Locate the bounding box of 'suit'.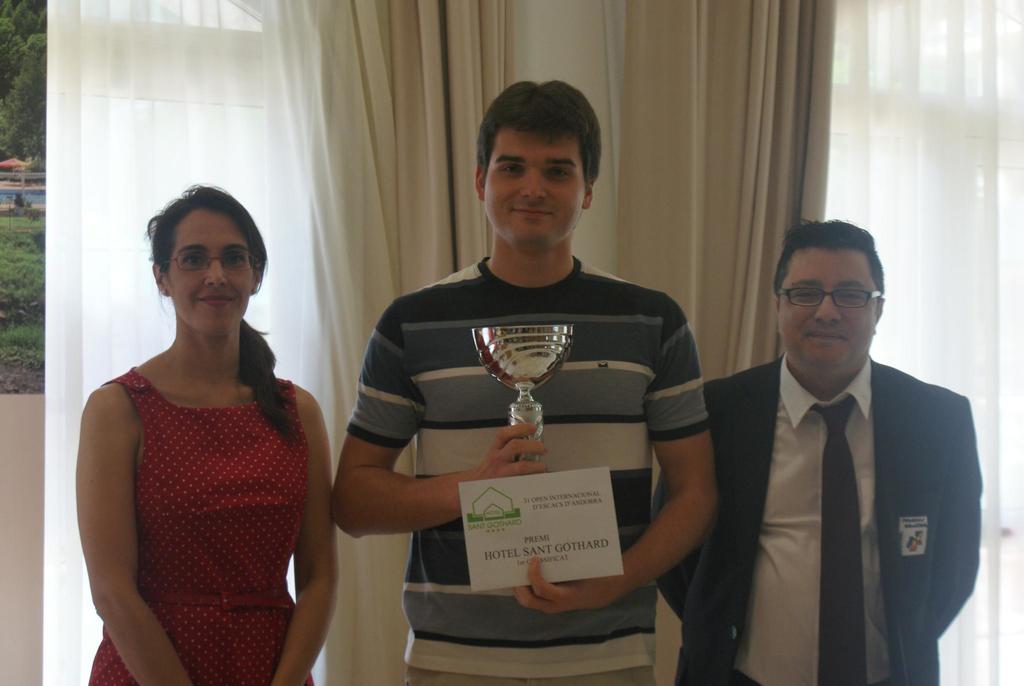
Bounding box: box(659, 271, 982, 682).
